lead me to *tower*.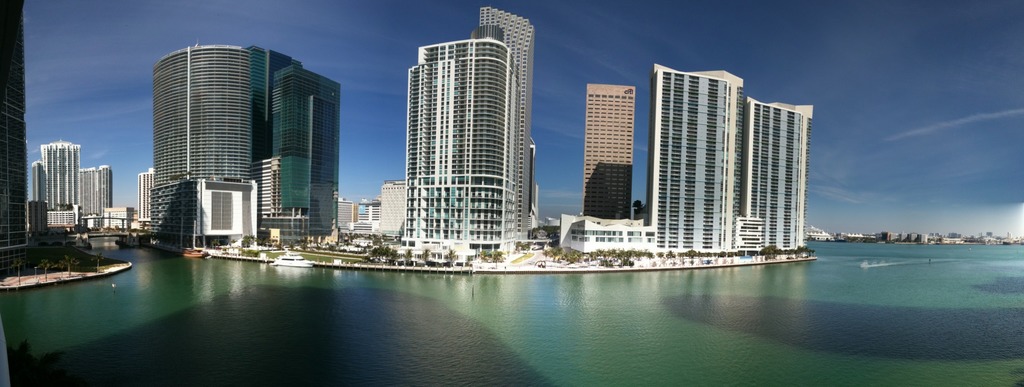
Lead to region(639, 59, 748, 249).
